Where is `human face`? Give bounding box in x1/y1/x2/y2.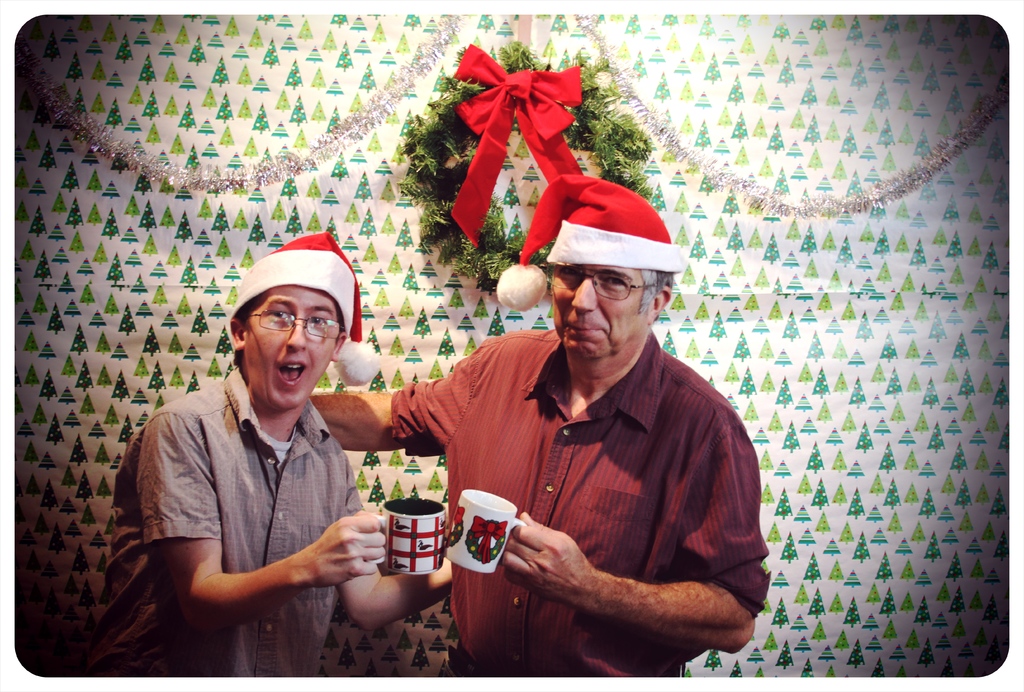
551/267/656/355.
